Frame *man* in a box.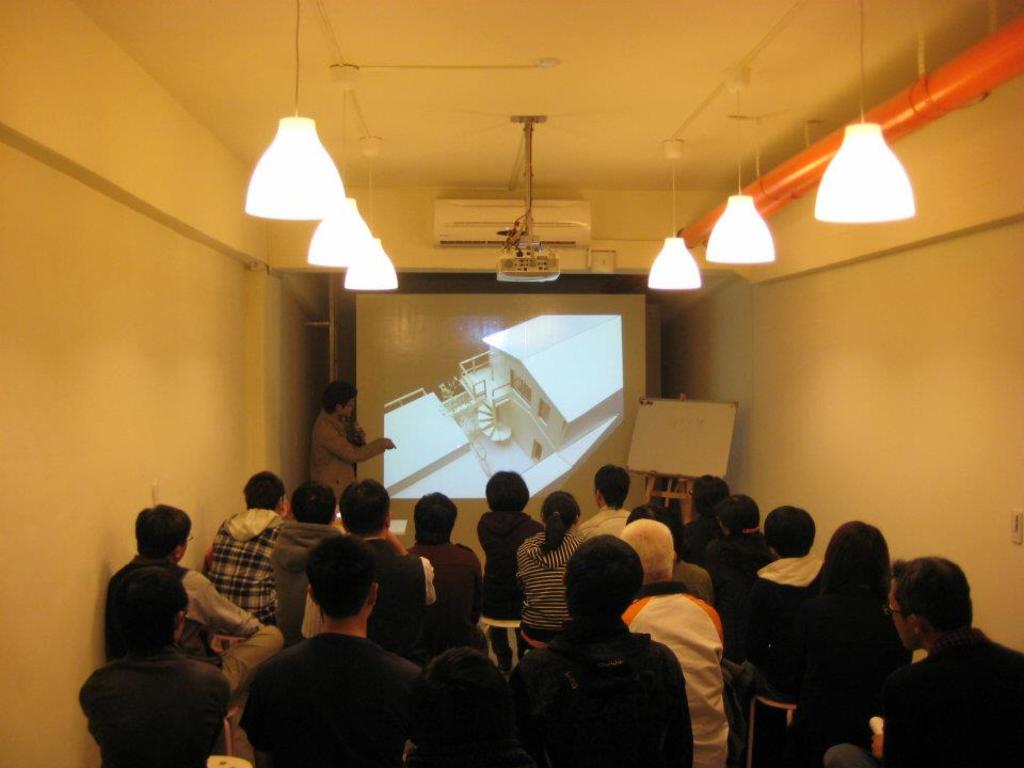
683:468:733:554.
